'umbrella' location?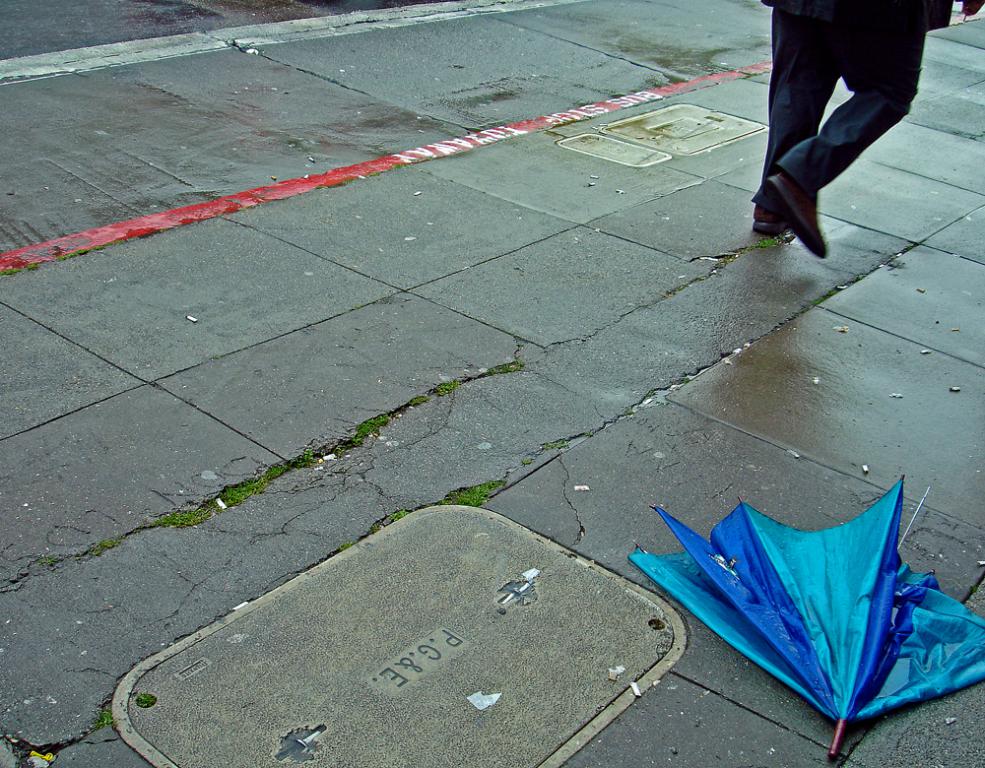
[left=621, top=473, right=984, bottom=754]
